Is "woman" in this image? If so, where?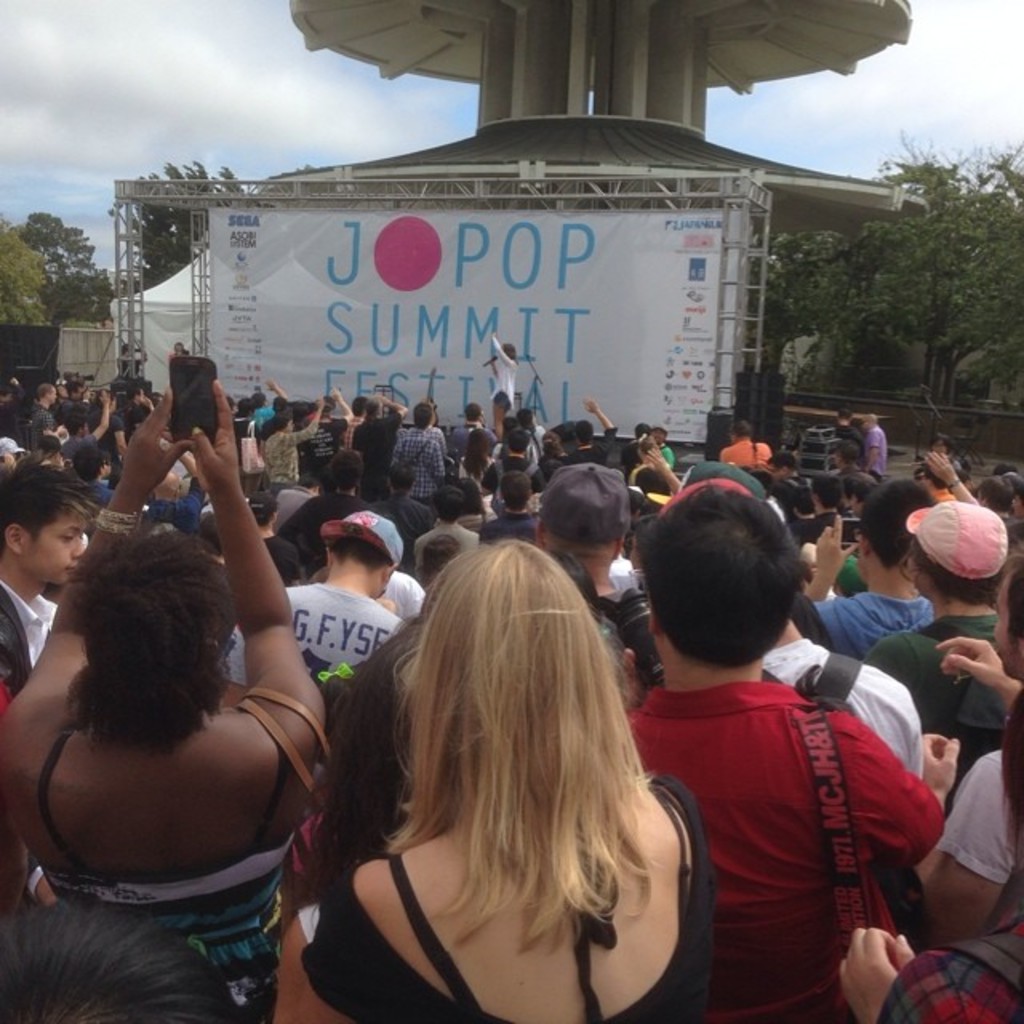
Yes, at (left=21, top=376, right=322, bottom=1023).
